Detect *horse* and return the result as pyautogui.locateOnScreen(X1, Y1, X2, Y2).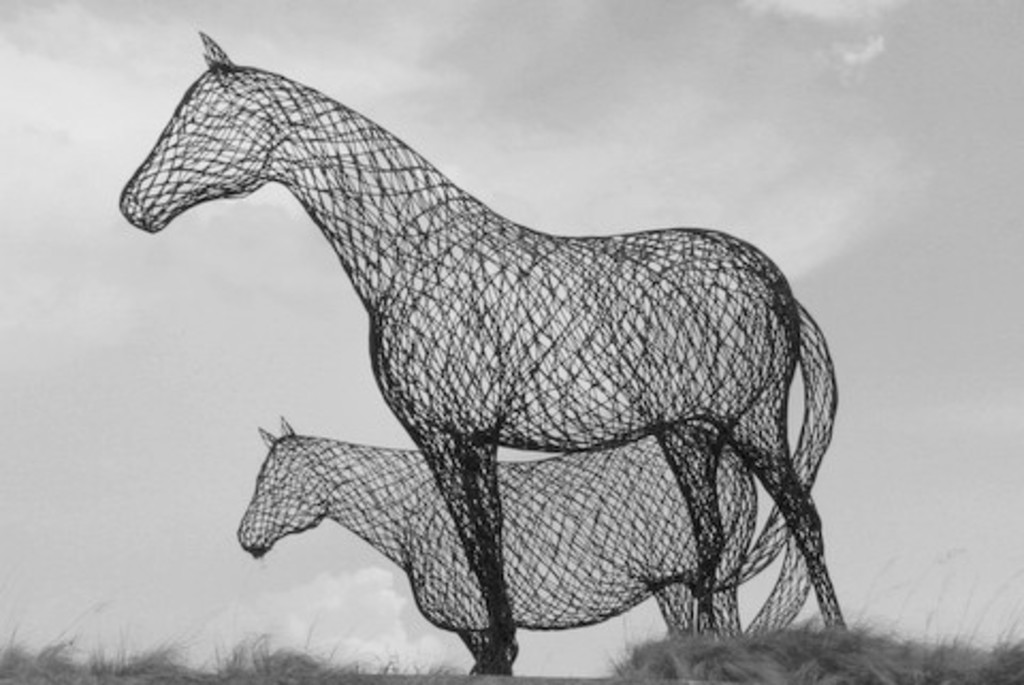
pyautogui.locateOnScreen(119, 28, 851, 679).
